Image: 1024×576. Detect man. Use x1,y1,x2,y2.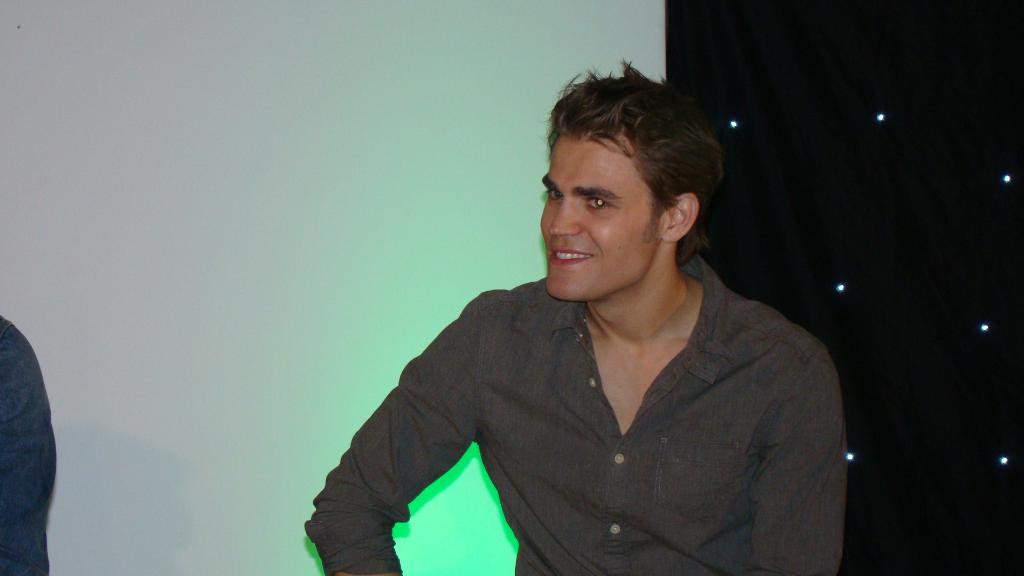
302,57,846,575.
